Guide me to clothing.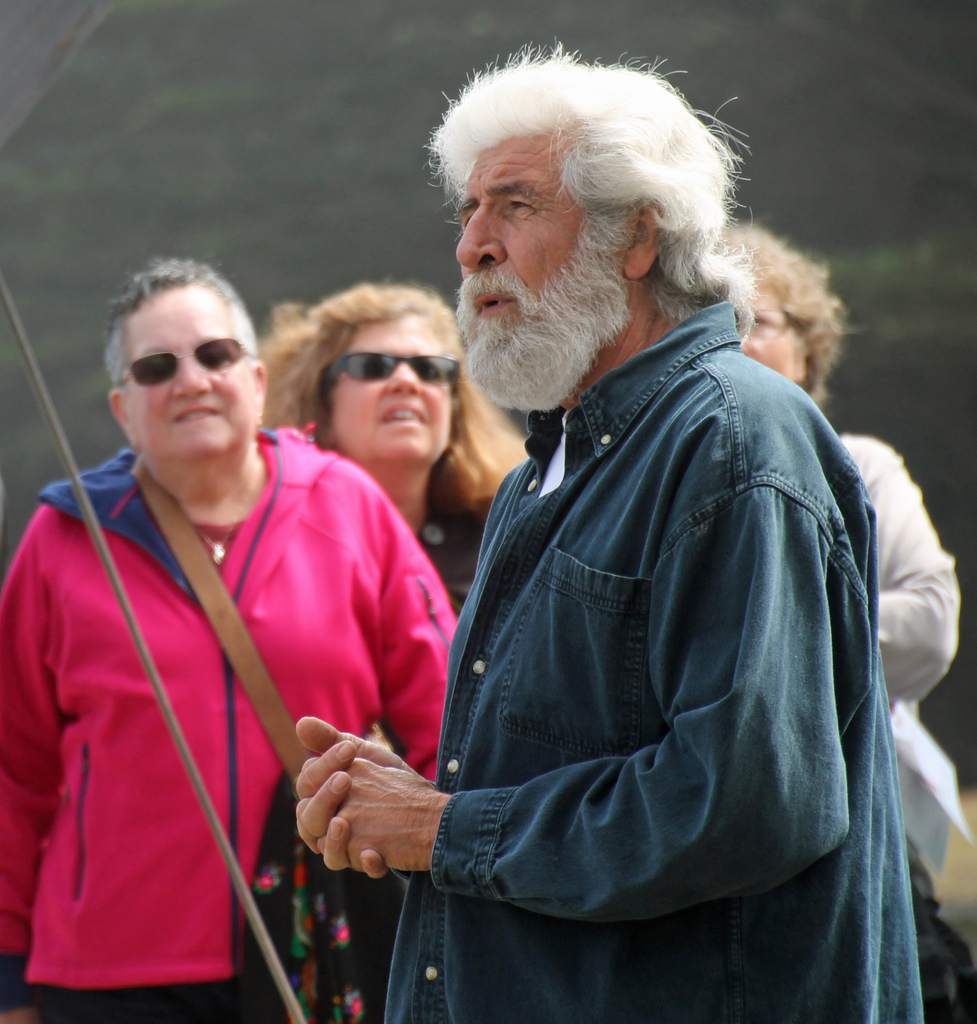
Guidance: {"left": 384, "top": 273, "right": 931, "bottom": 1023}.
